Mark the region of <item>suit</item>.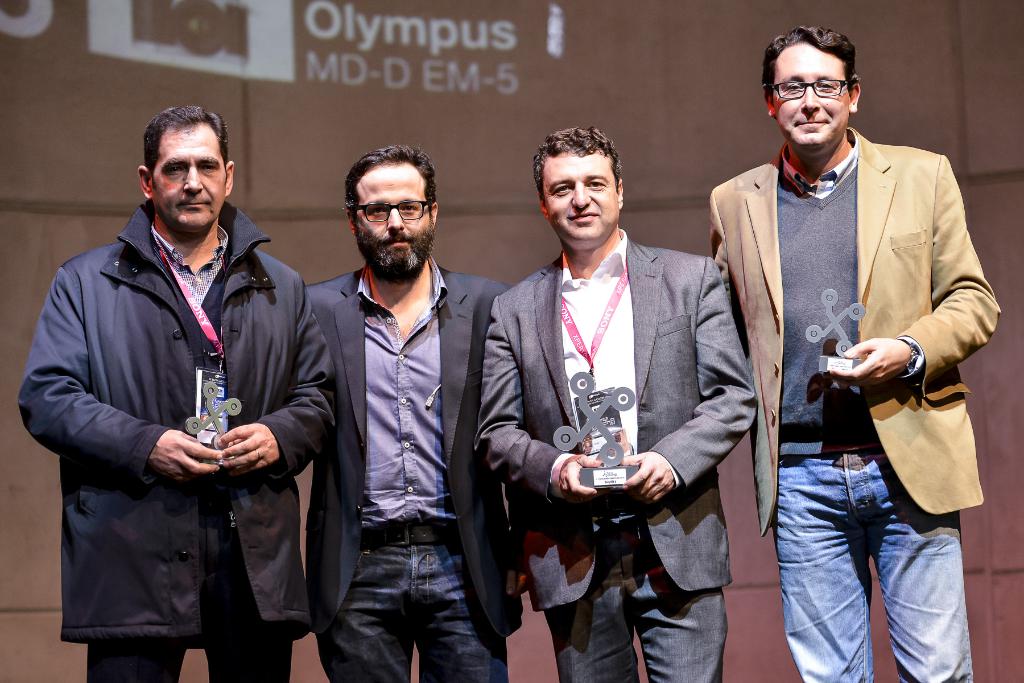
Region: crop(21, 192, 333, 647).
